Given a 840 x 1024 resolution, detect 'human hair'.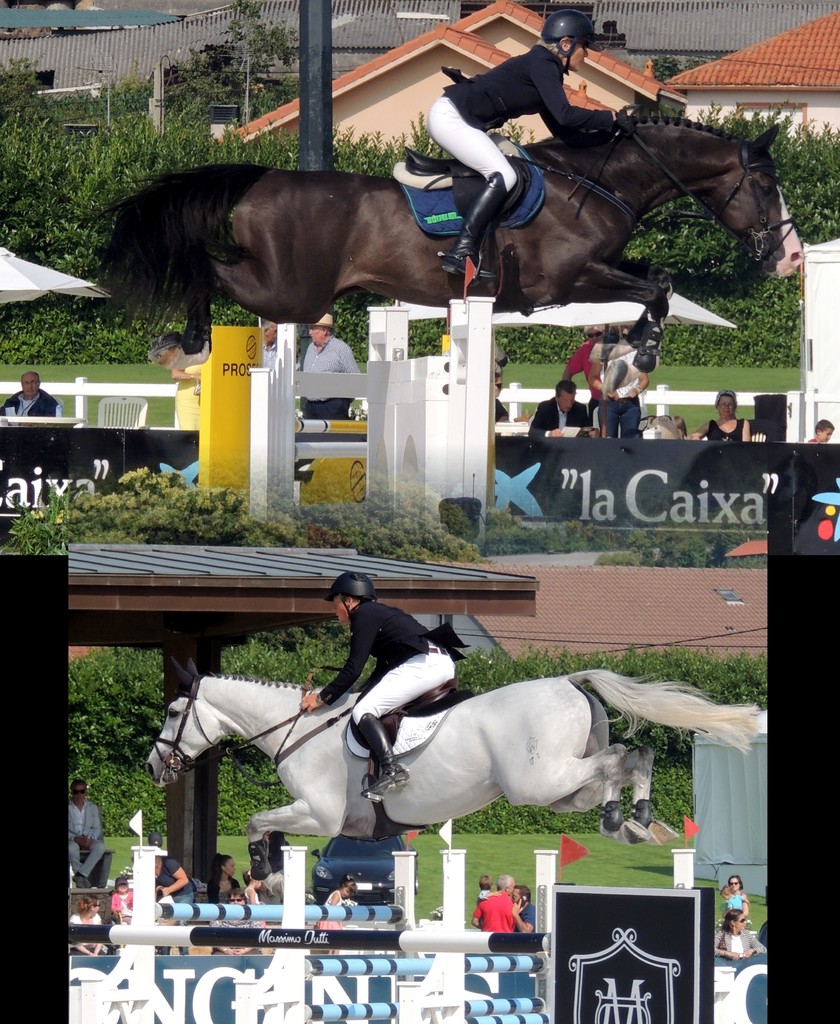
479 874 491 890.
